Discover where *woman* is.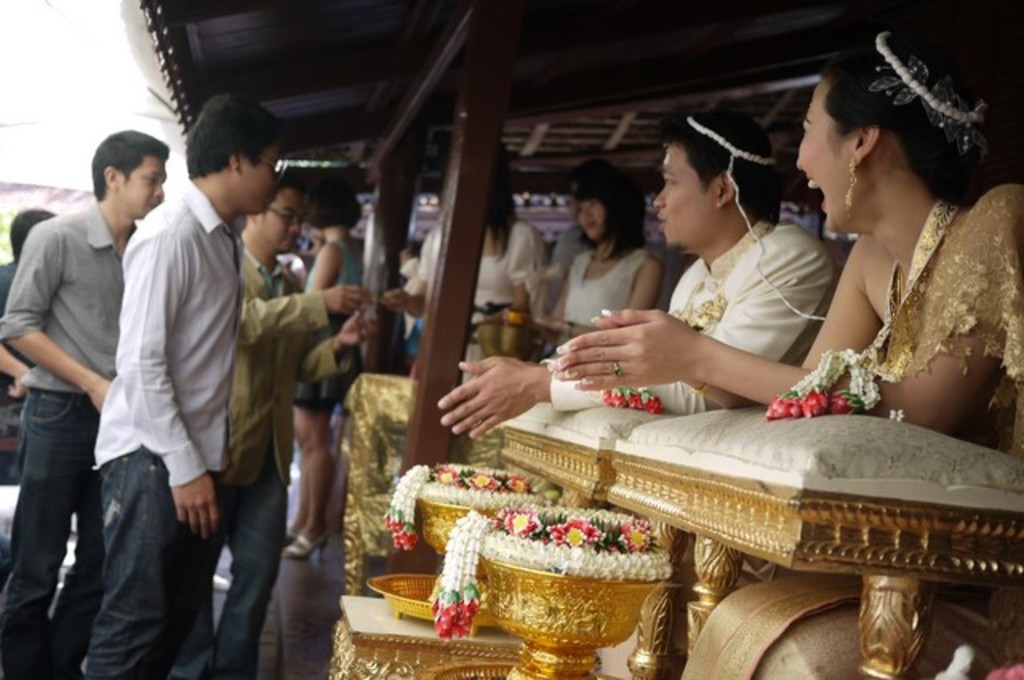
Discovered at [280, 184, 362, 565].
